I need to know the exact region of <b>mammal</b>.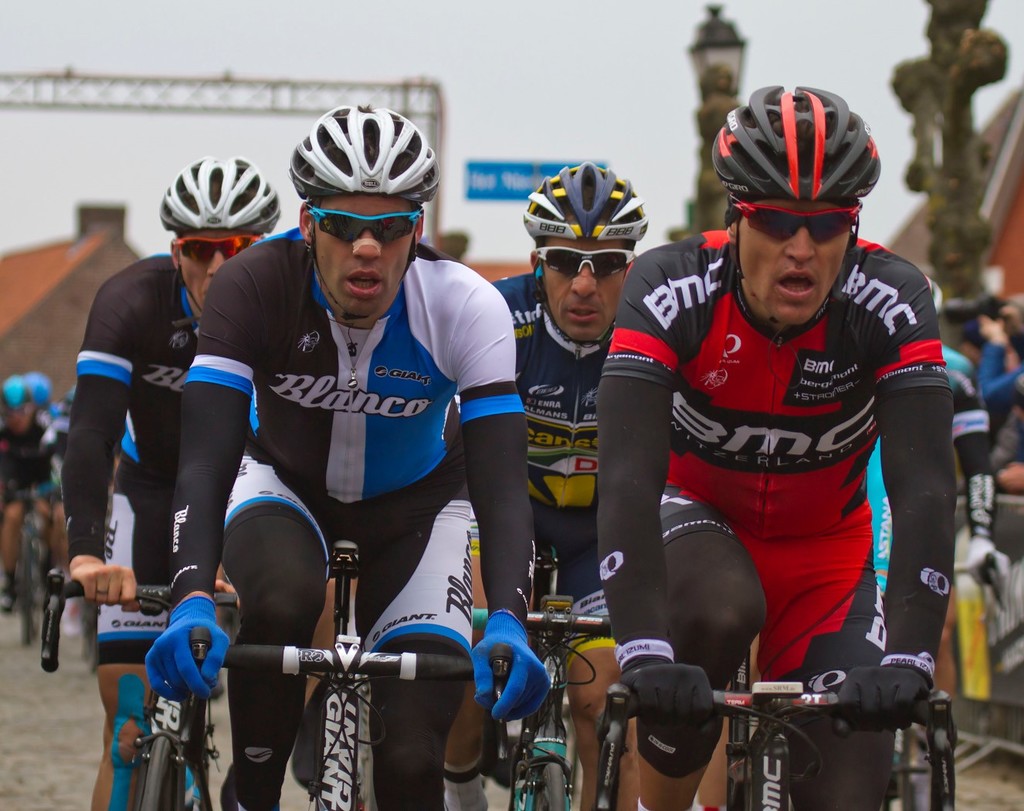
Region: rect(149, 192, 540, 748).
